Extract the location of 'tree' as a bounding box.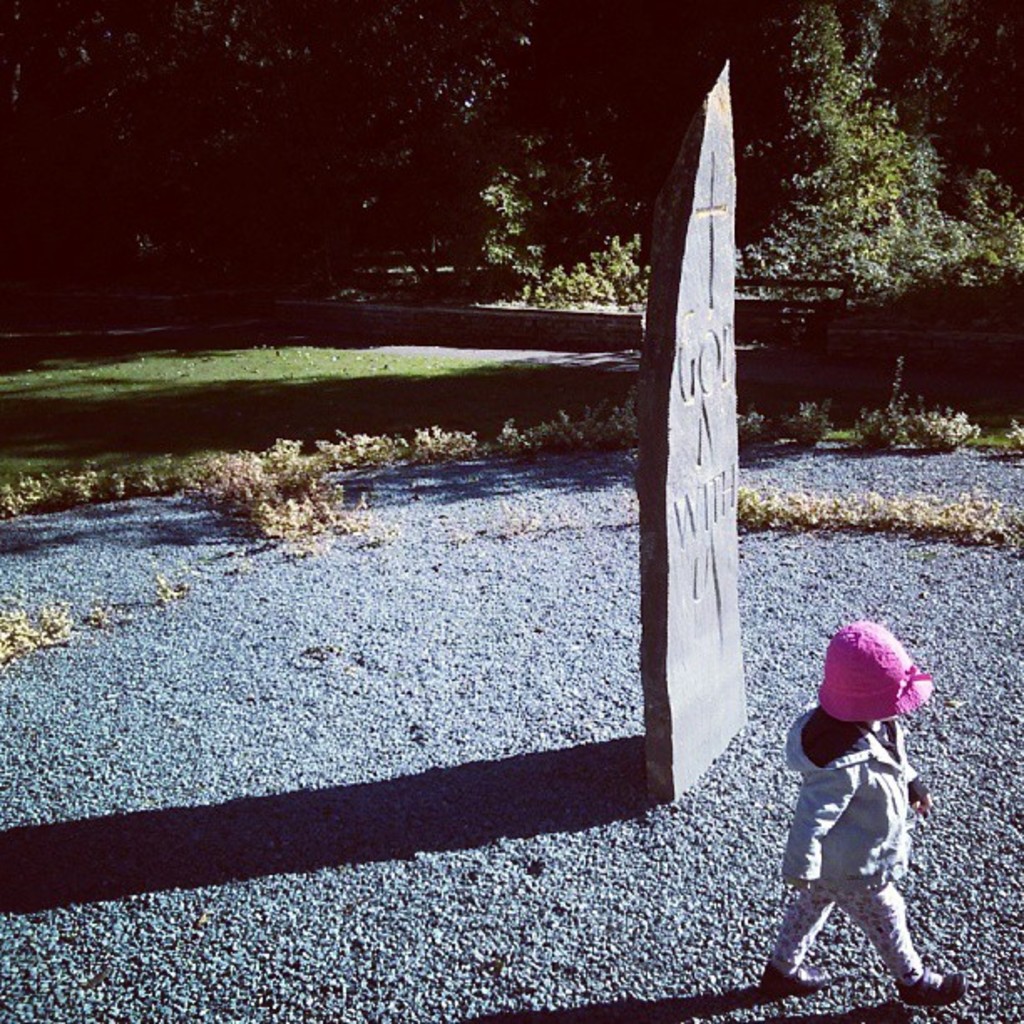
bbox(532, 0, 1022, 192).
